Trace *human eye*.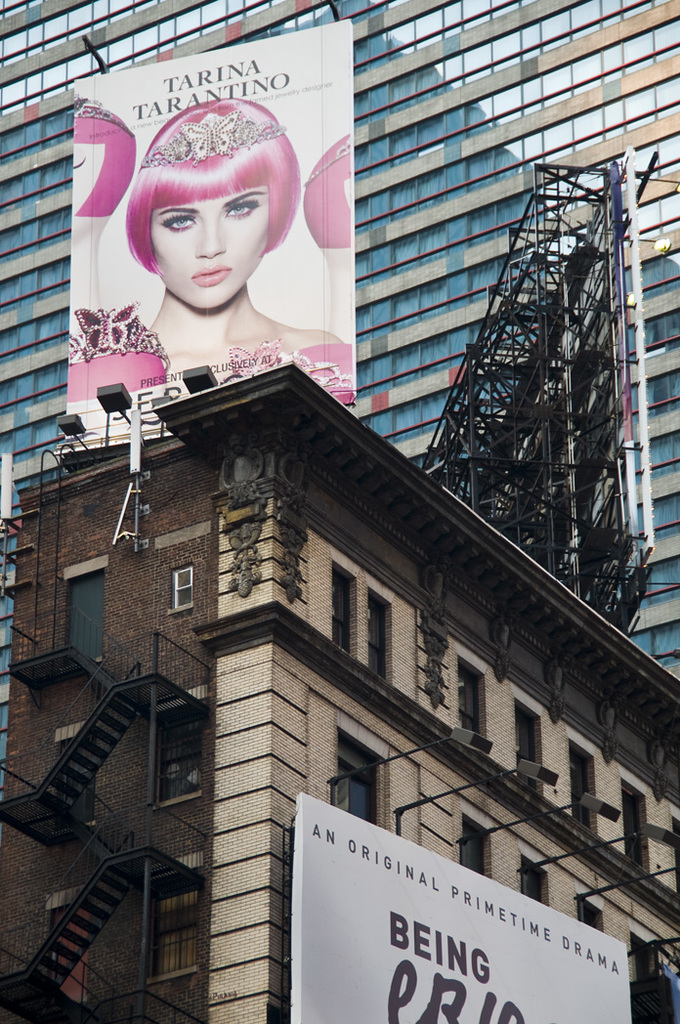
Traced to select_region(158, 214, 195, 235).
